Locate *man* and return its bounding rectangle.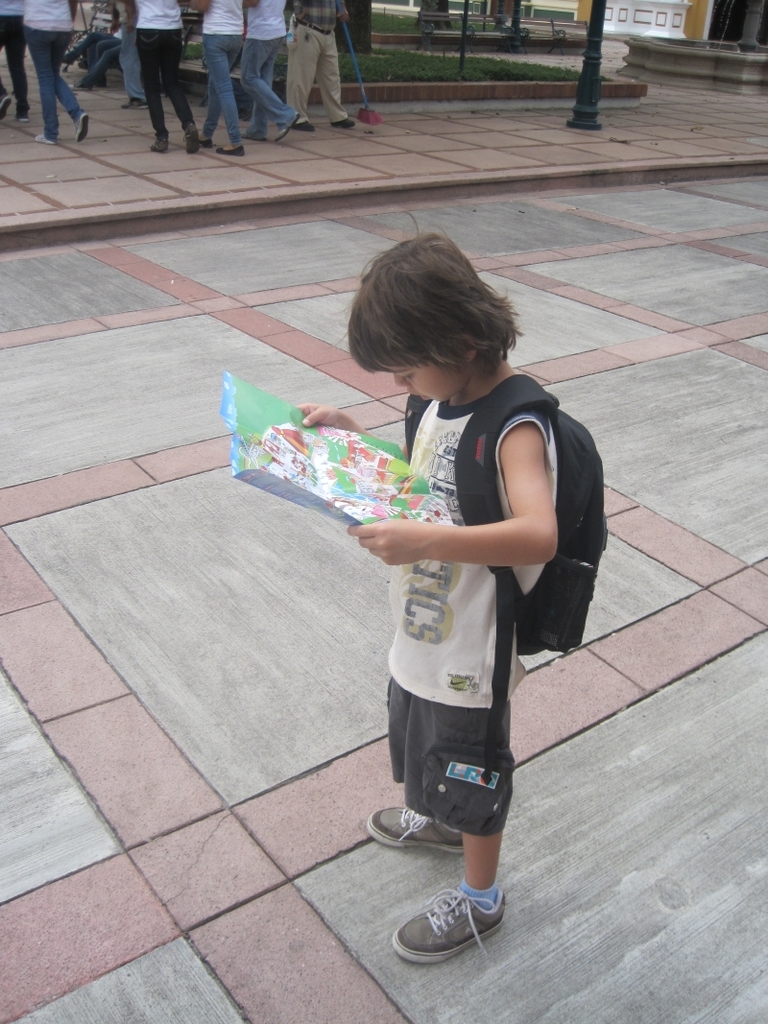
(0, 0, 35, 124).
